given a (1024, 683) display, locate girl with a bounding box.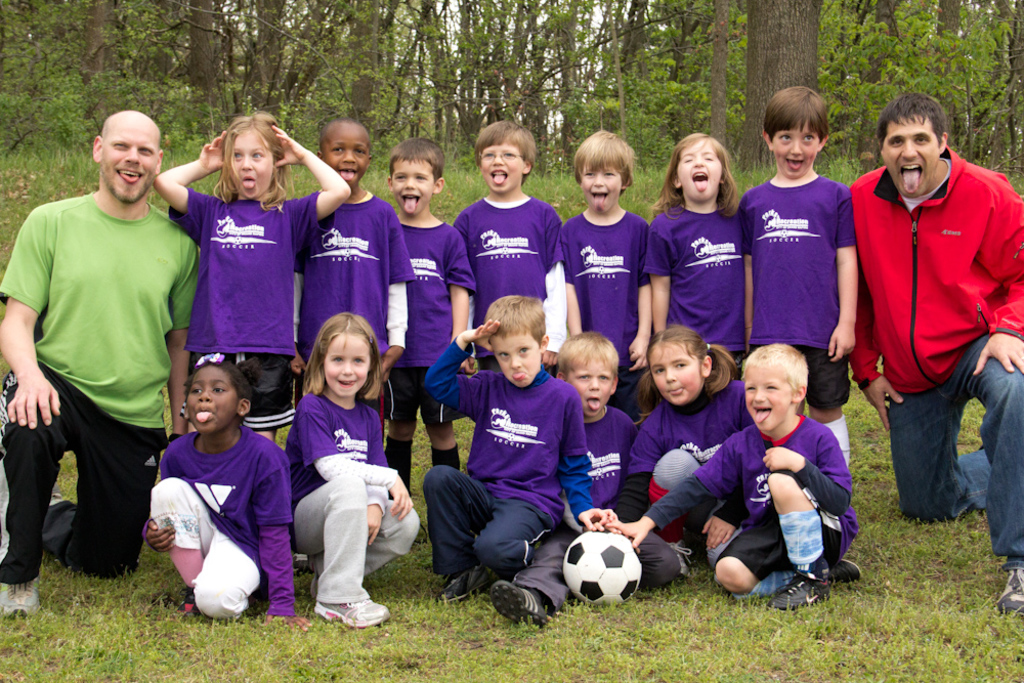
Located: <bbox>646, 134, 741, 355</bbox>.
